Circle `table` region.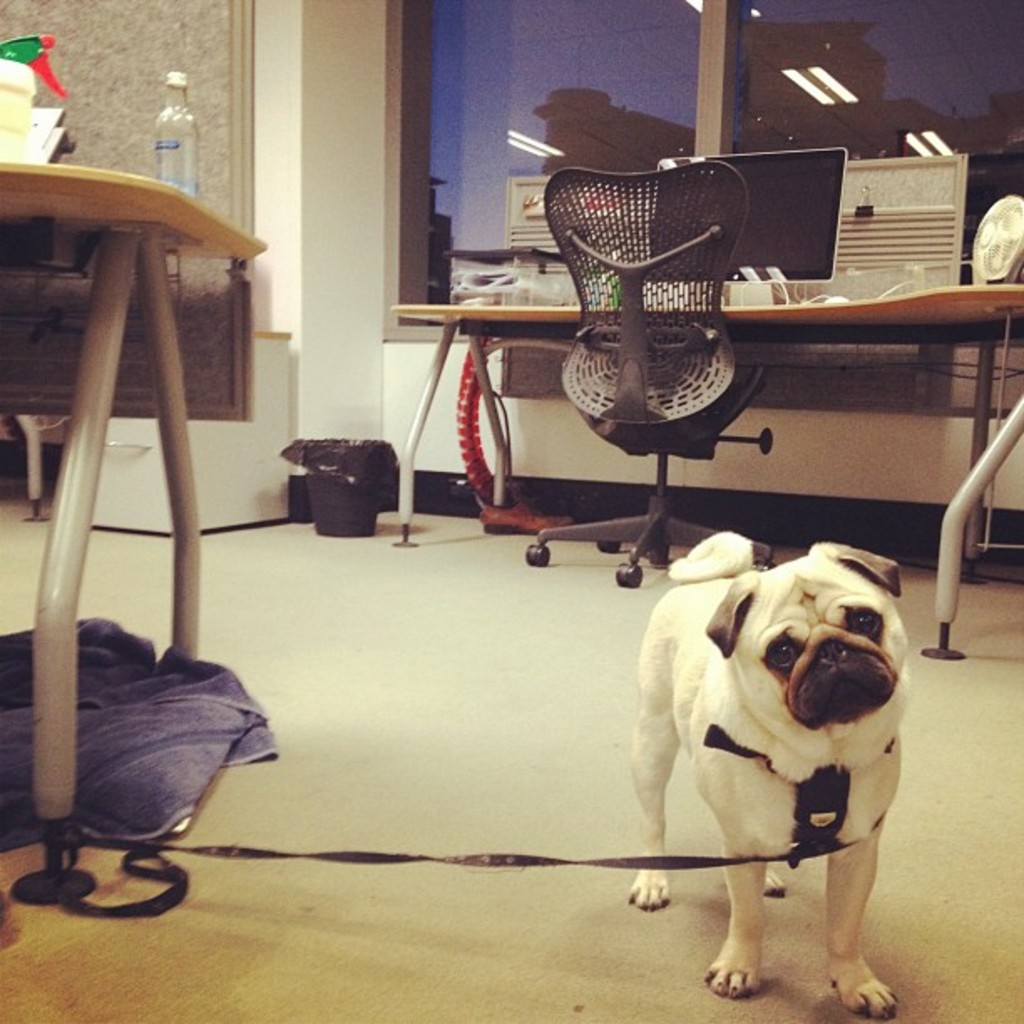
Region: x1=8 y1=189 x2=276 y2=920.
